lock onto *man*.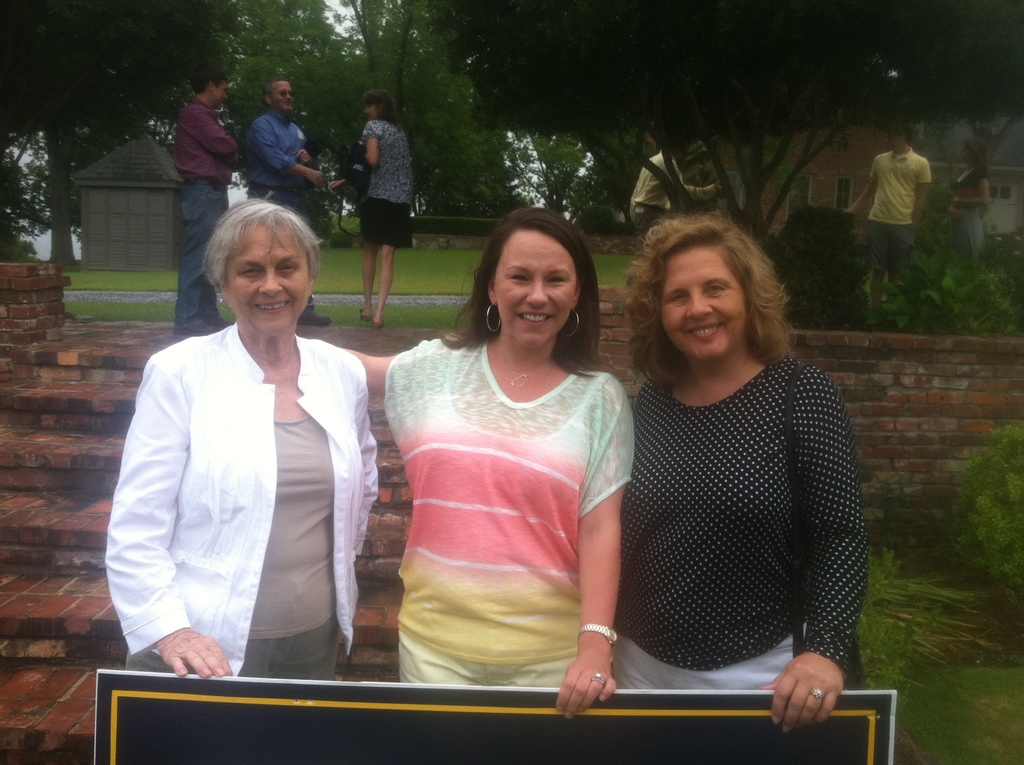
Locked: locate(630, 133, 722, 234).
